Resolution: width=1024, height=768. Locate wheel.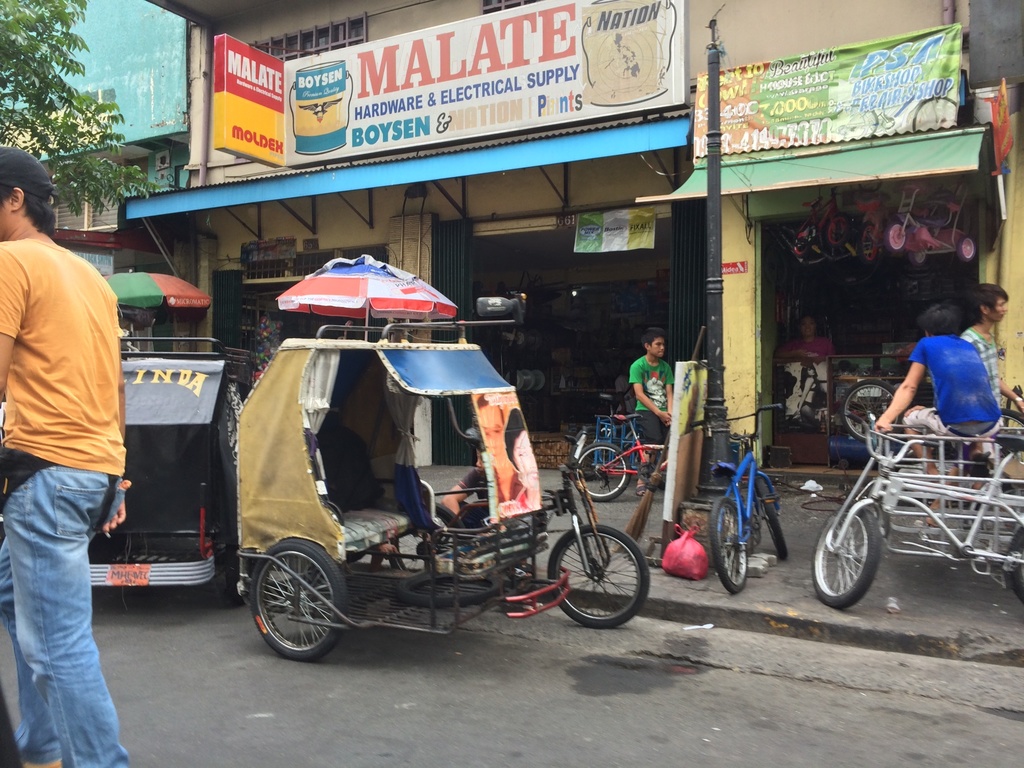
[x1=956, y1=234, x2=976, y2=264].
